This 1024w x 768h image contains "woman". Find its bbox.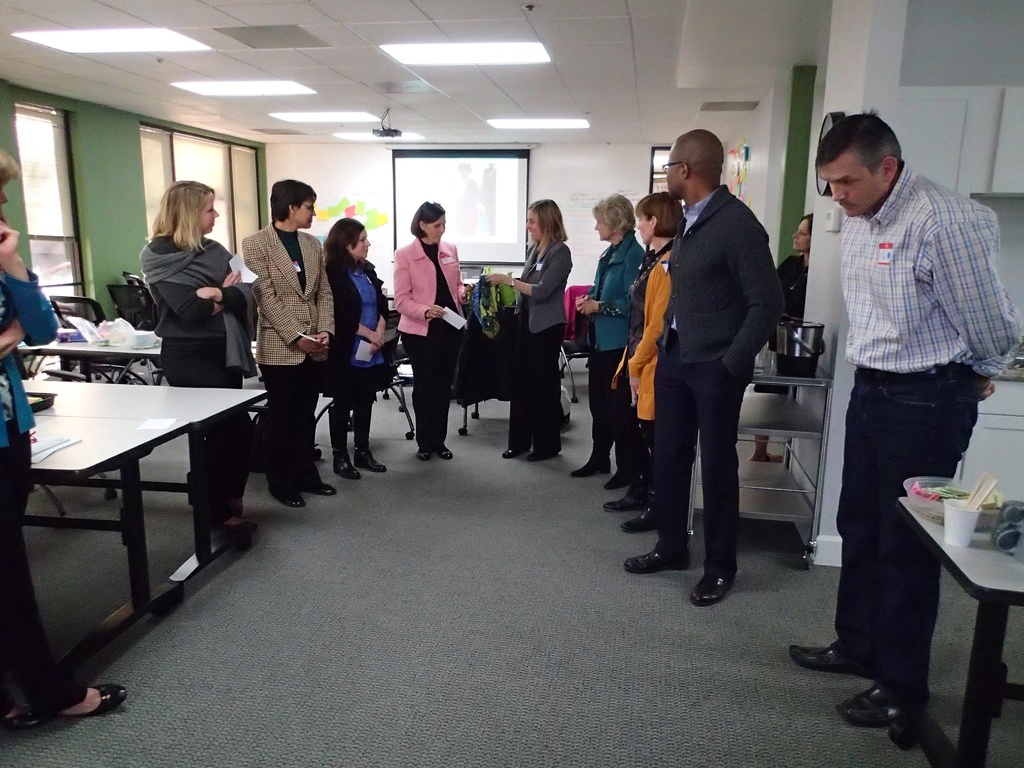
[left=392, top=198, right=472, bottom=463].
